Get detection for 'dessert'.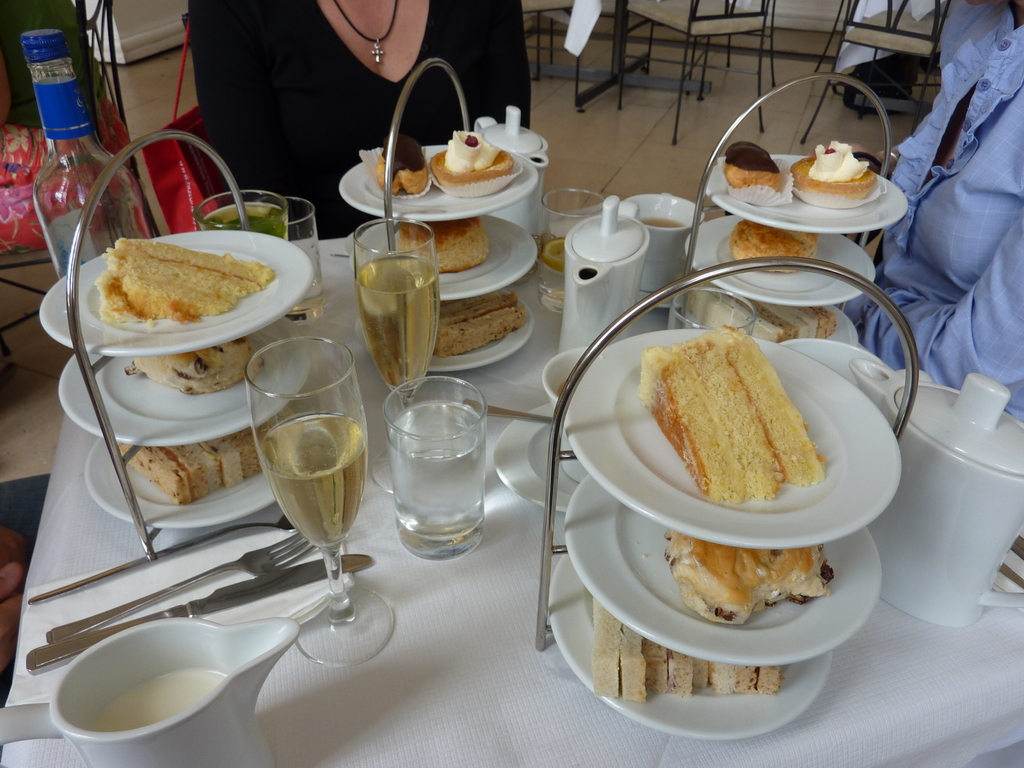
Detection: left=684, top=292, right=843, bottom=355.
